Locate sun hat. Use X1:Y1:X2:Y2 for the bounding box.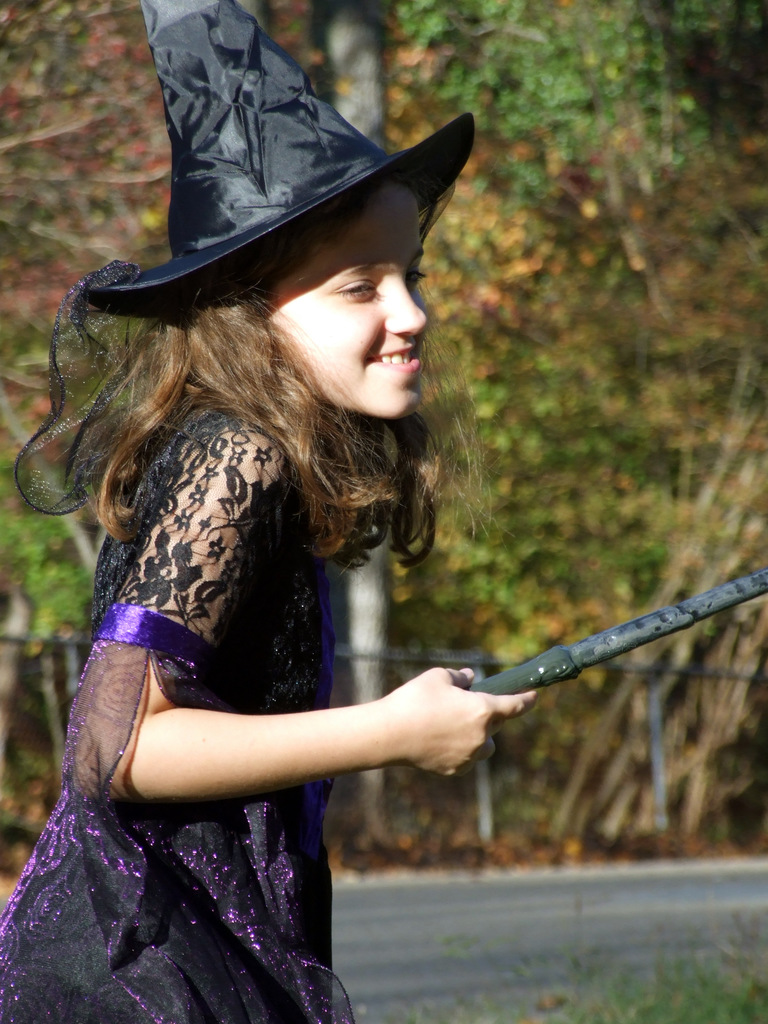
86:0:483:326.
